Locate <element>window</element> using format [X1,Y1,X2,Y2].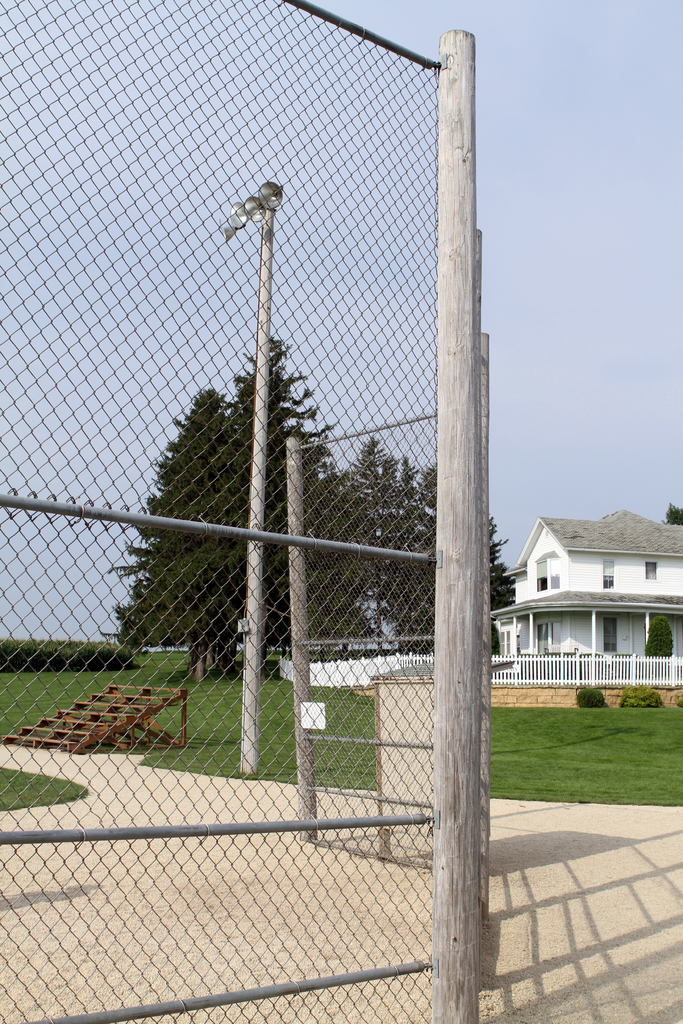
[602,552,620,595].
